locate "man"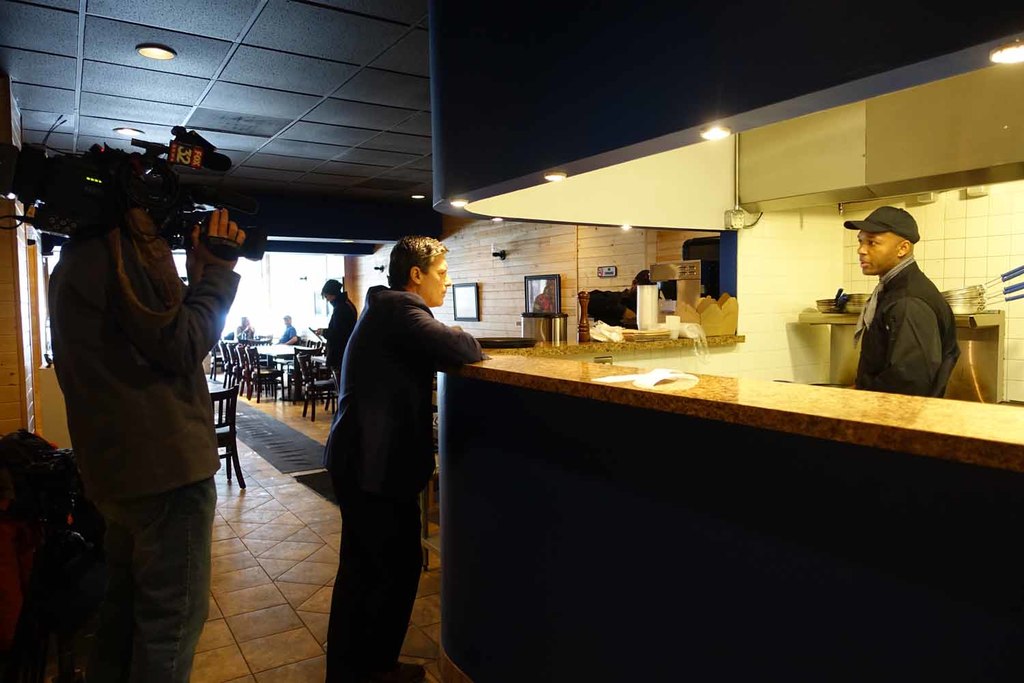
44:189:251:682
